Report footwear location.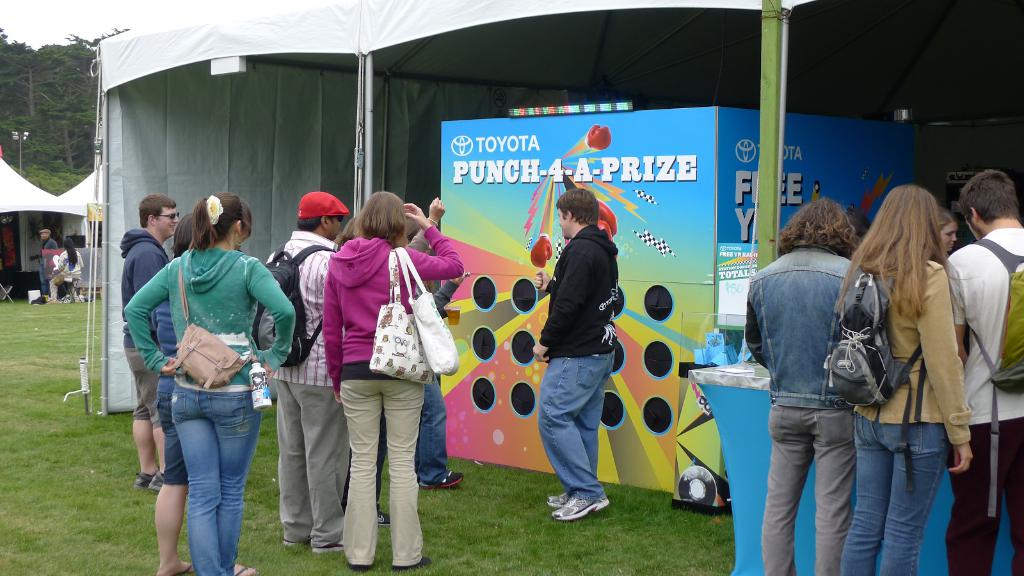
Report: bbox=[235, 564, 250, 575].
